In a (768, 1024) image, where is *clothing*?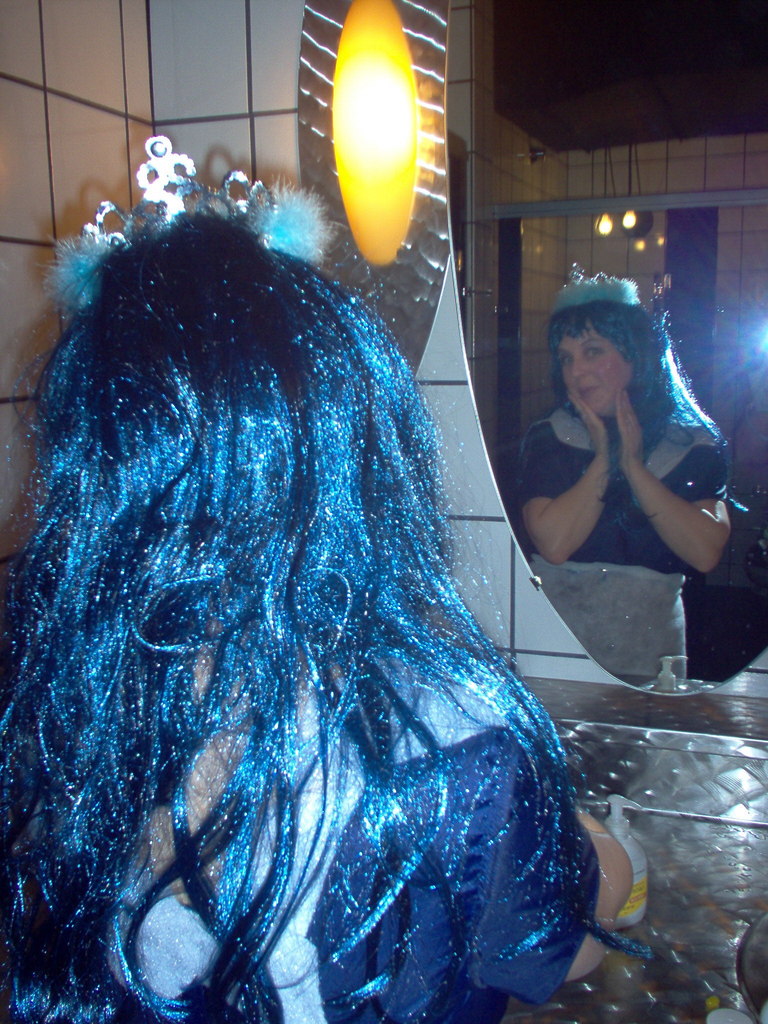
{"left": 514, "top": 416, "right": 730, "bottom": 691}.
